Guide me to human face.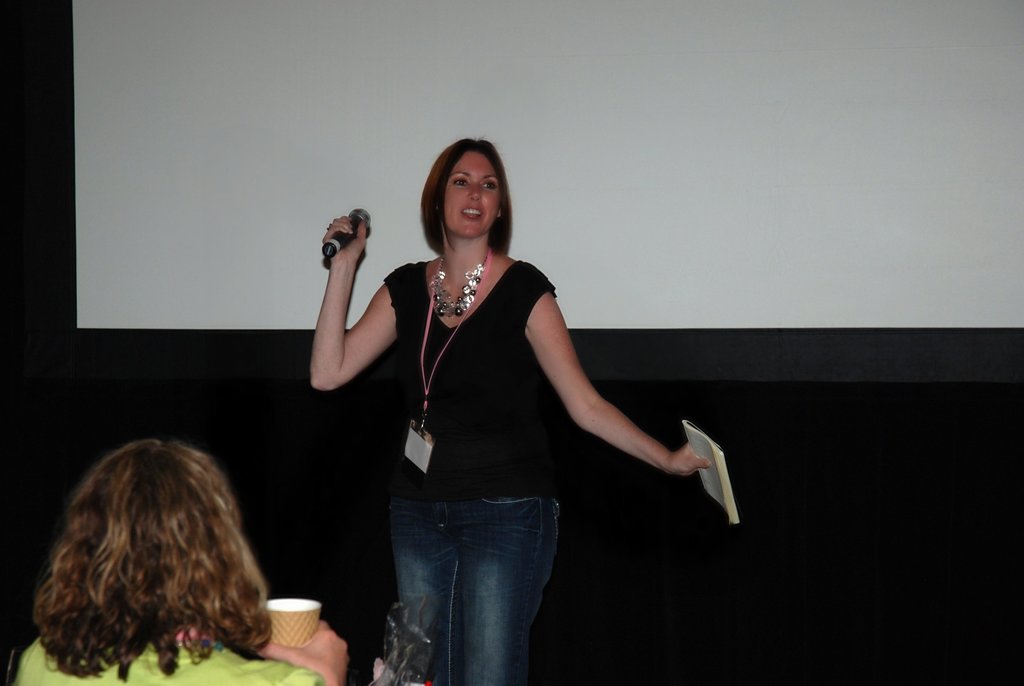
Guidance: 444,151,501,232.
